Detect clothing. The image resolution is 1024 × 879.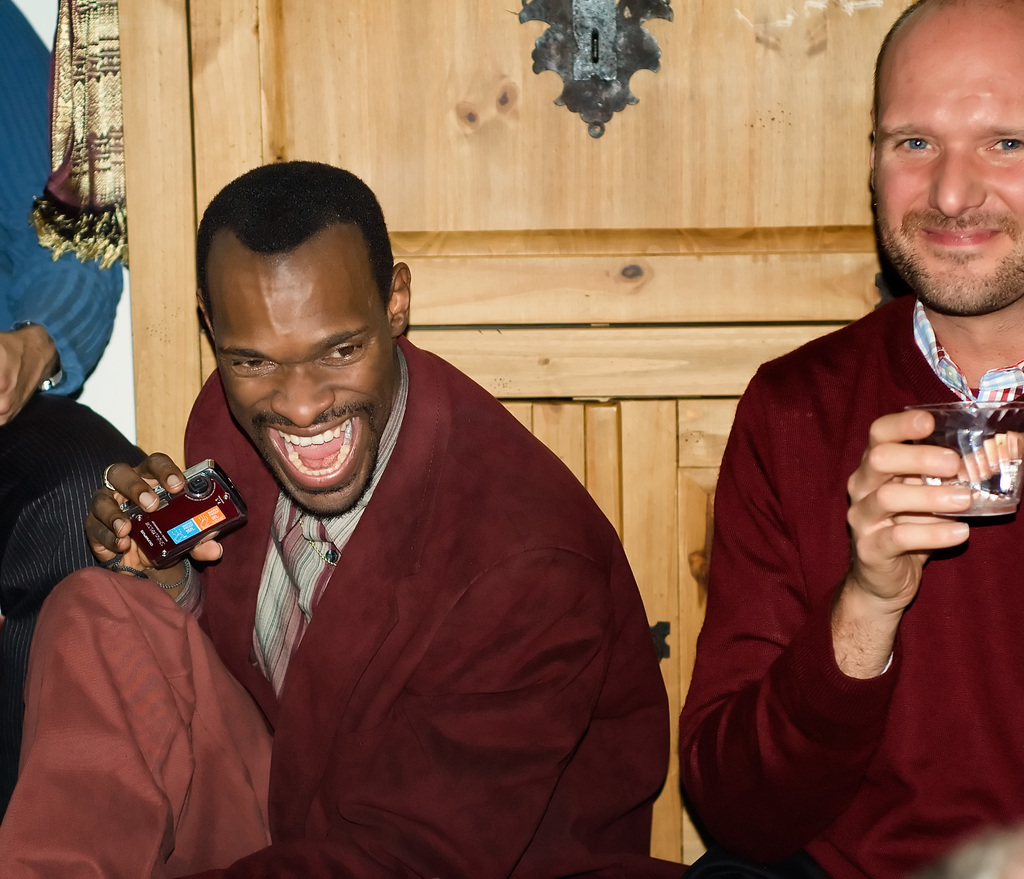
Rect(0, 379, 170, 812).
